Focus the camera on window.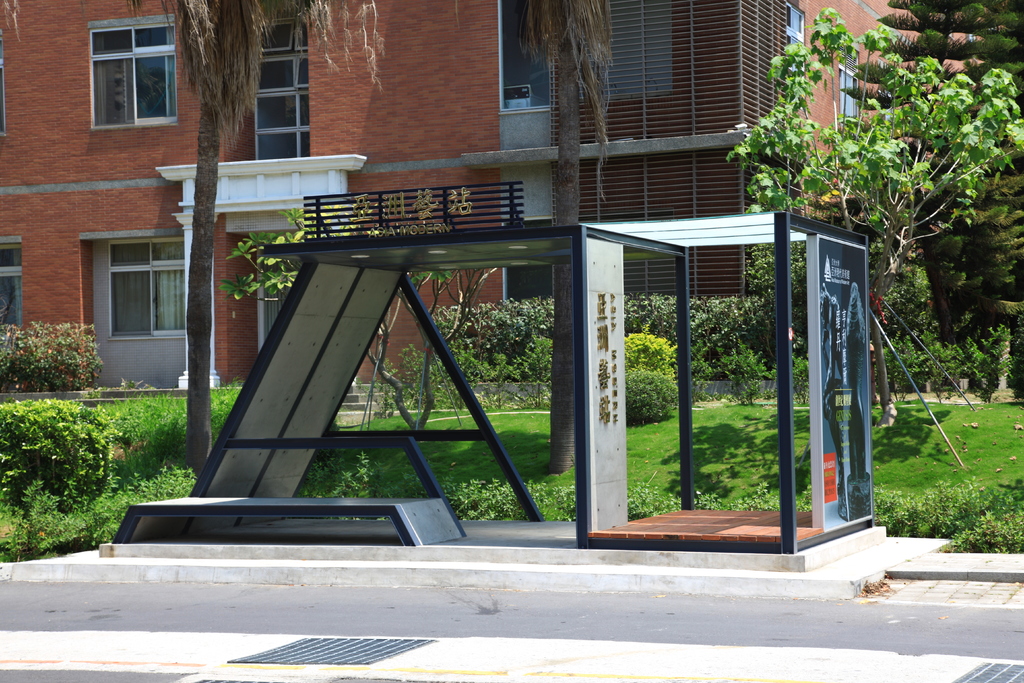
Focus region: 0,33,5,138.
